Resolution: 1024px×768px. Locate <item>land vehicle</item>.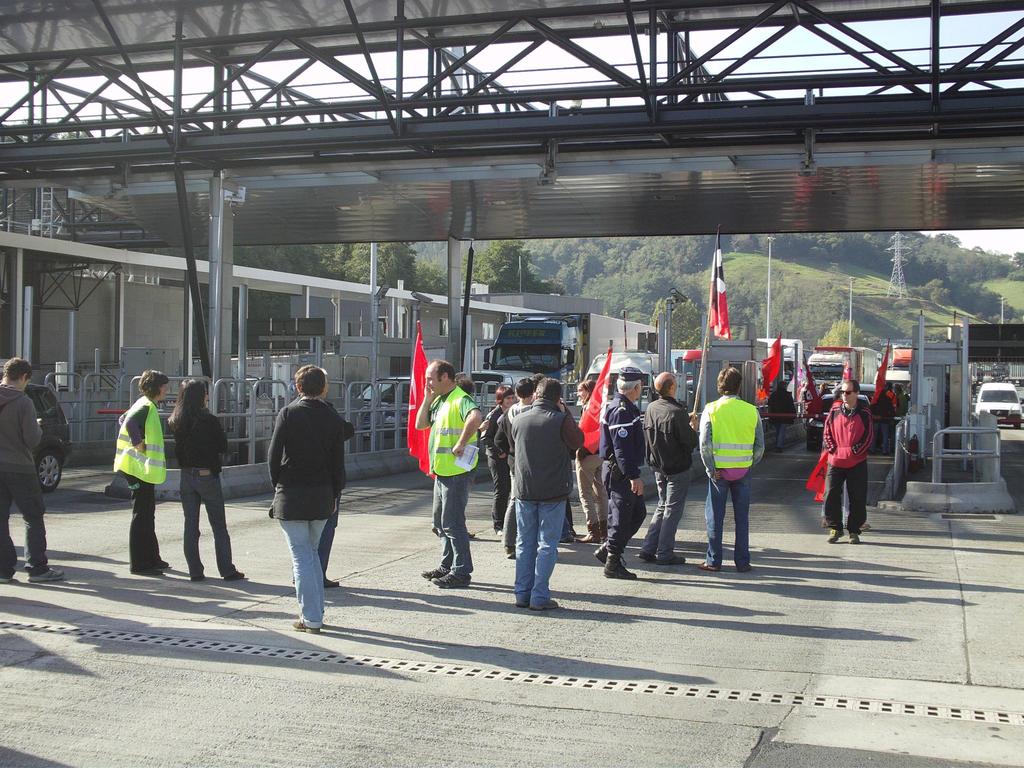
bbox=(681, 348, 708, 388).
